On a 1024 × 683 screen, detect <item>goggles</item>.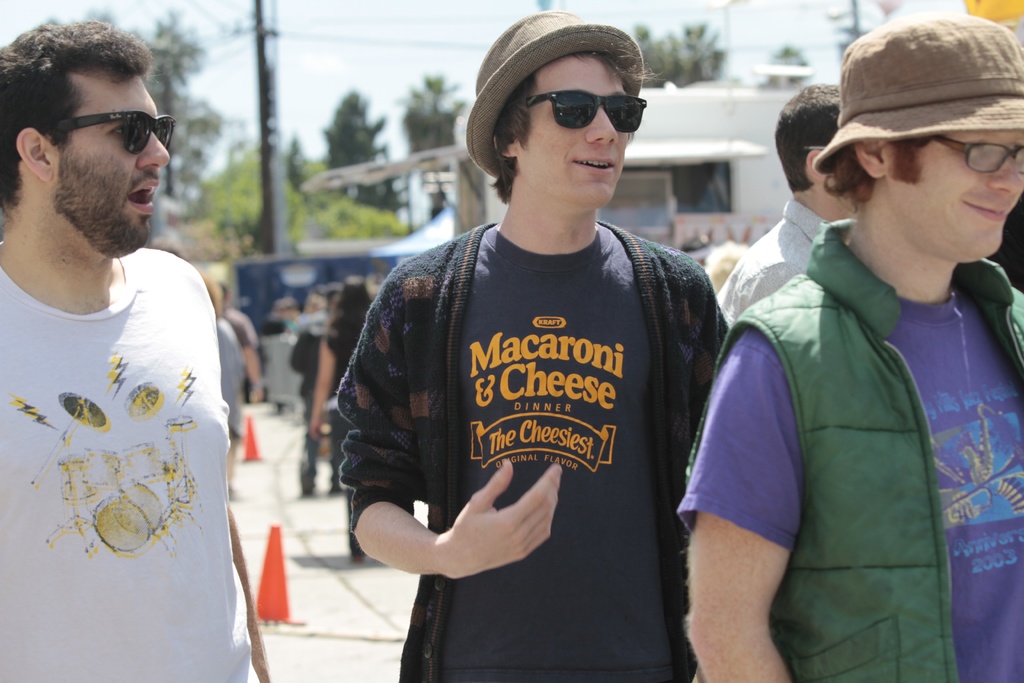
39,109,178,164.
